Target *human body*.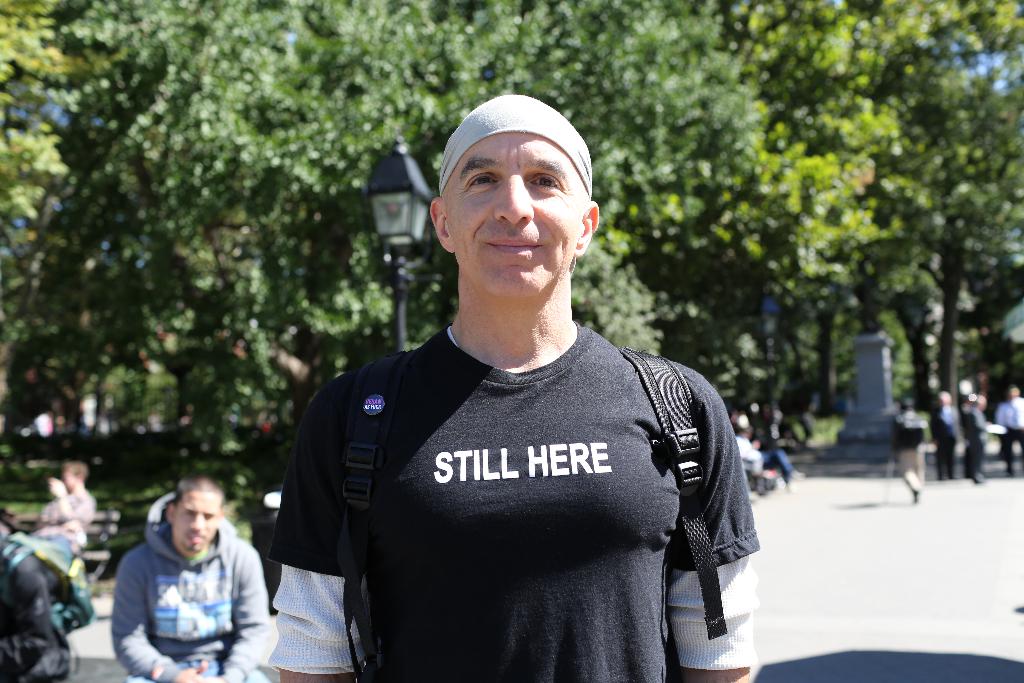
Target region: [108,472,268,682].
